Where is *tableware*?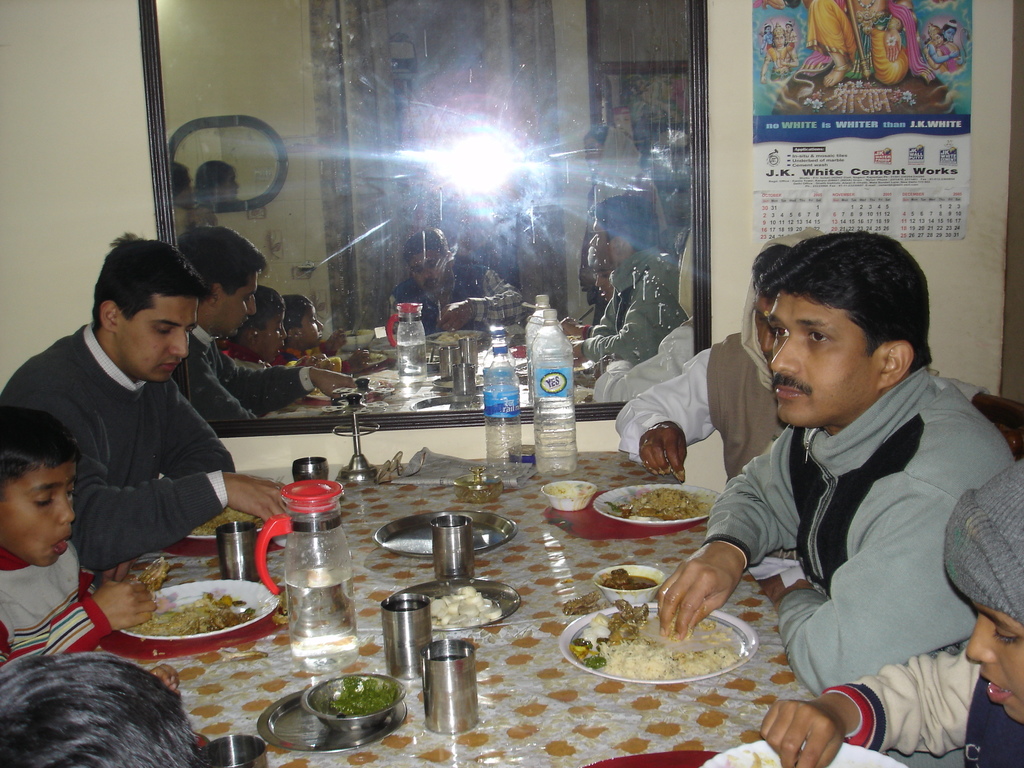
[left=396, top=575, right=520, bottom=641].
